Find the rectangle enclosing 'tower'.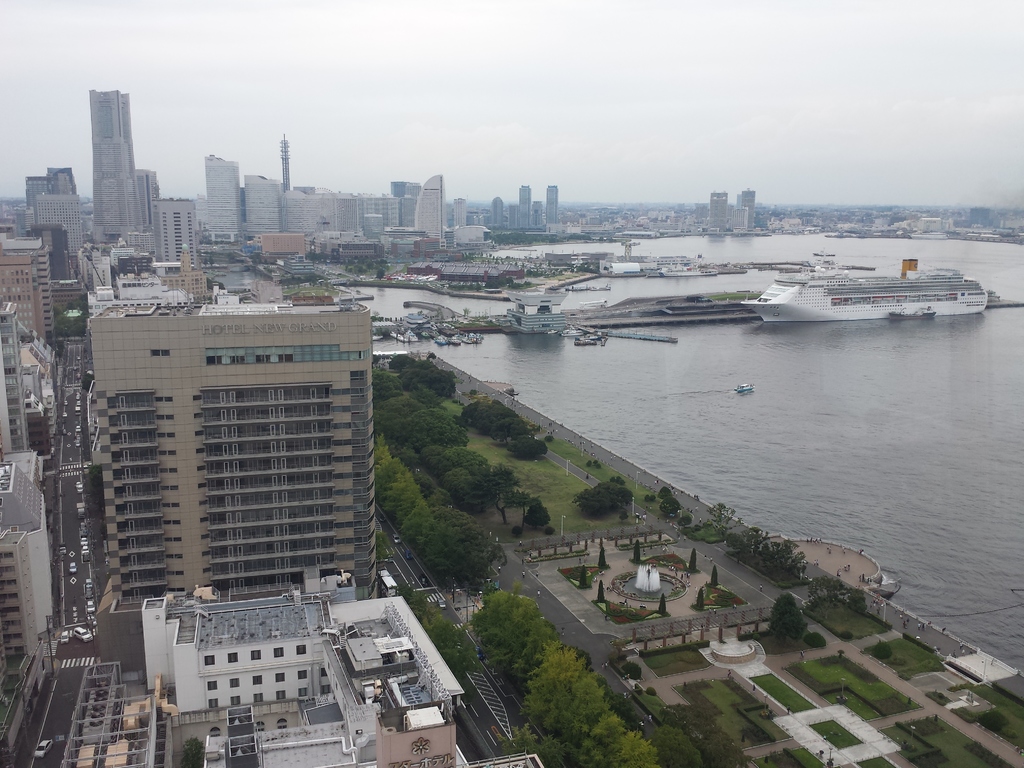
pyautogui.locateOnScreen(210, 163, 236, 239).
